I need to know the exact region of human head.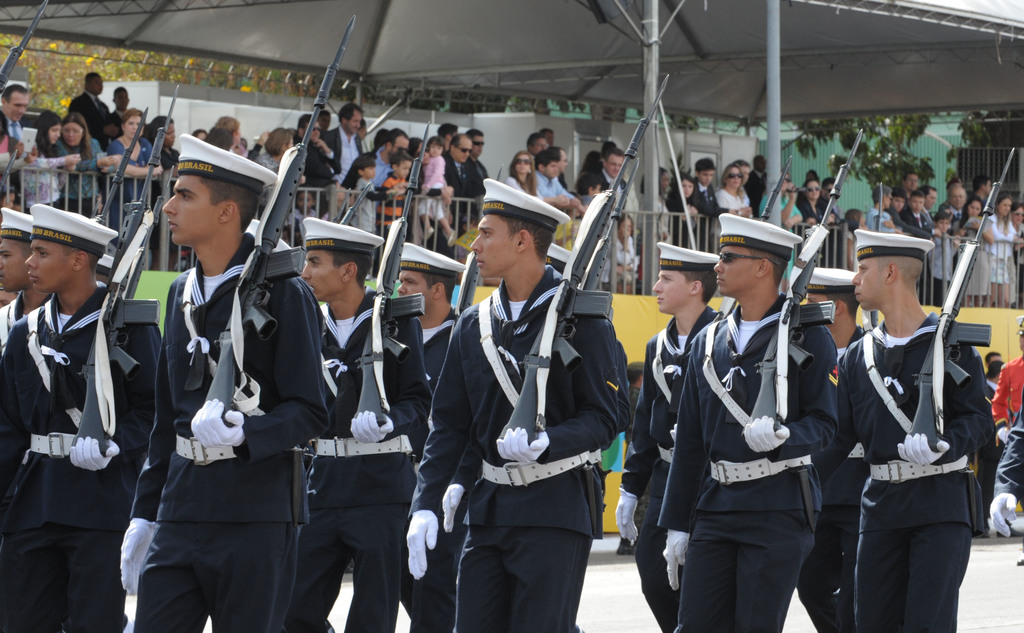
Region: (144,116,180,148).
